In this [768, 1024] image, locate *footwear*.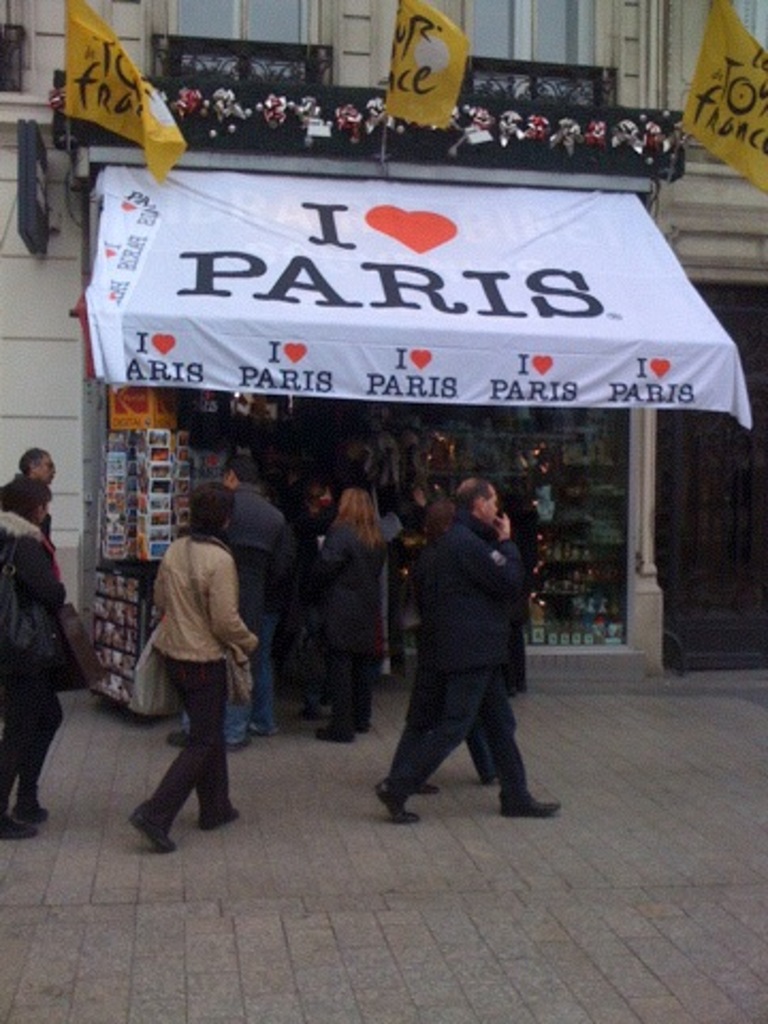
Bounding box: region(316, 725, 356, 740).
